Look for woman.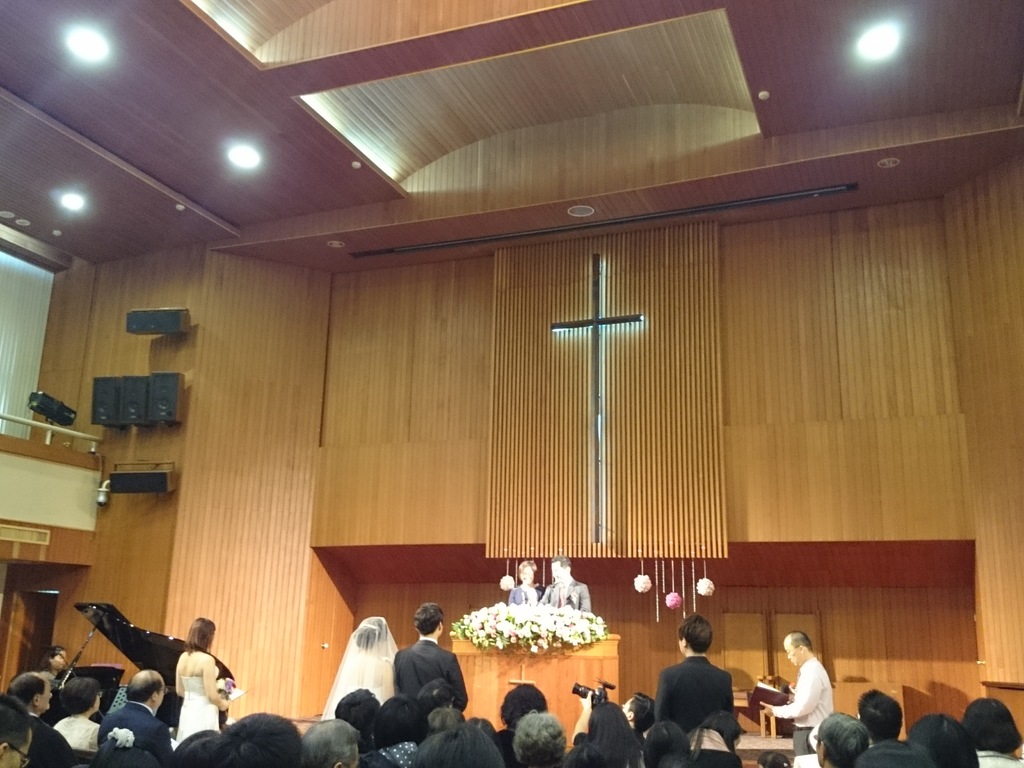
Found: [x1=38, y1=644, x2=70, y2=688].
